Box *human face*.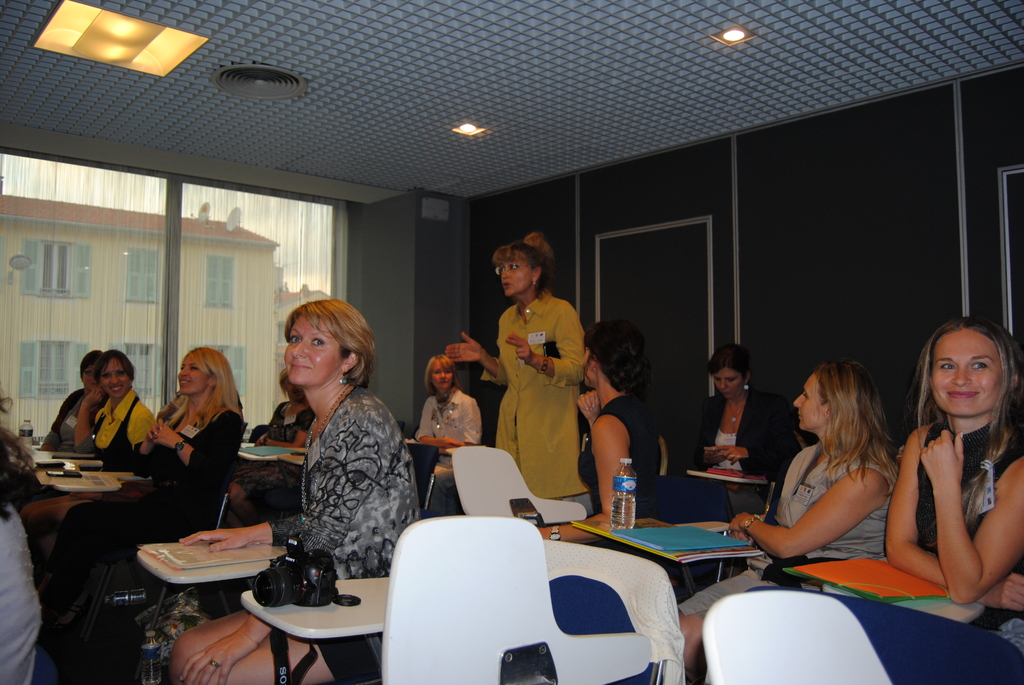
bbox=(794, 374, 822, 430).
